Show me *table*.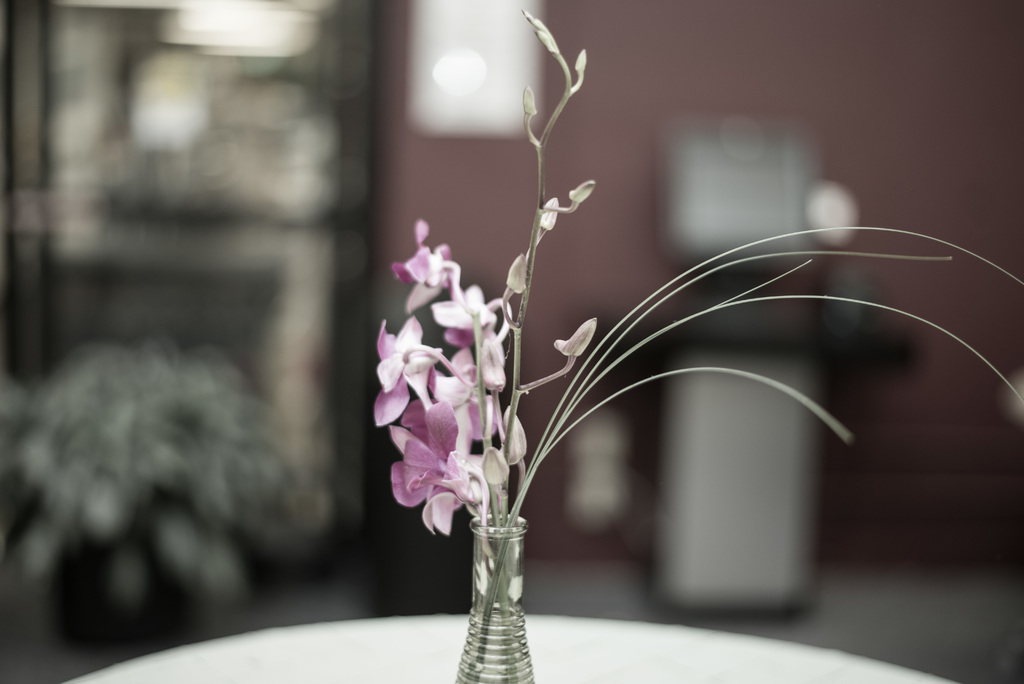
*table* is here: rect(66, 607, 950, 683).
